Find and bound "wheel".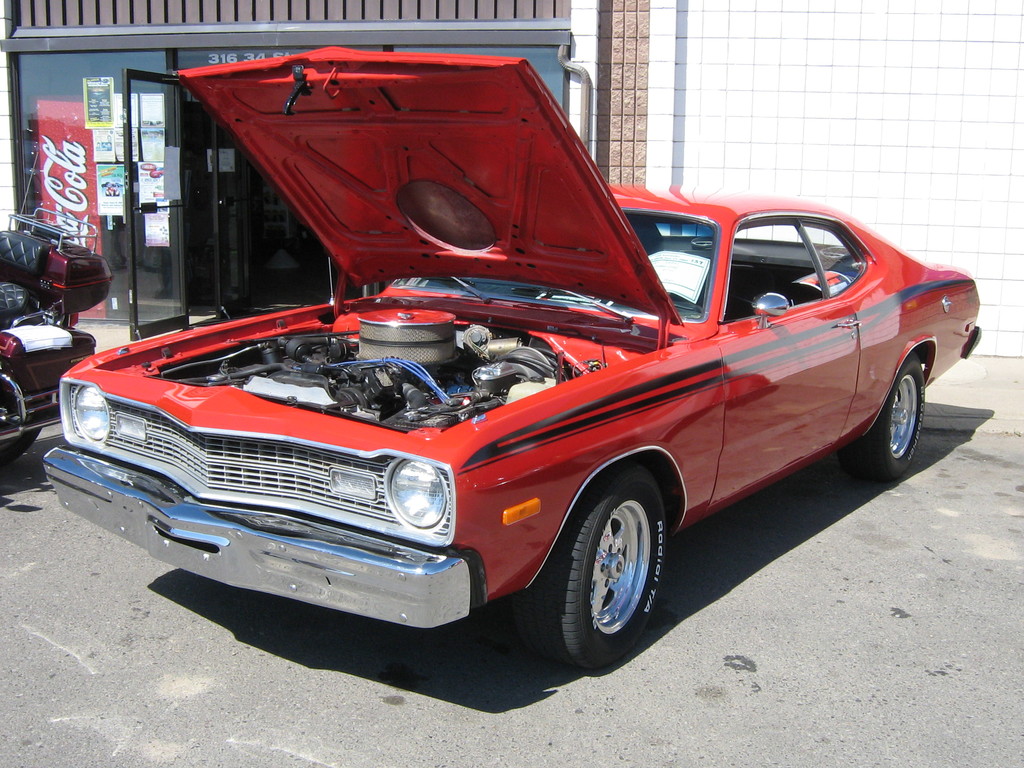
Bound: x1=842, y1=360, x2=927, y2=486.
